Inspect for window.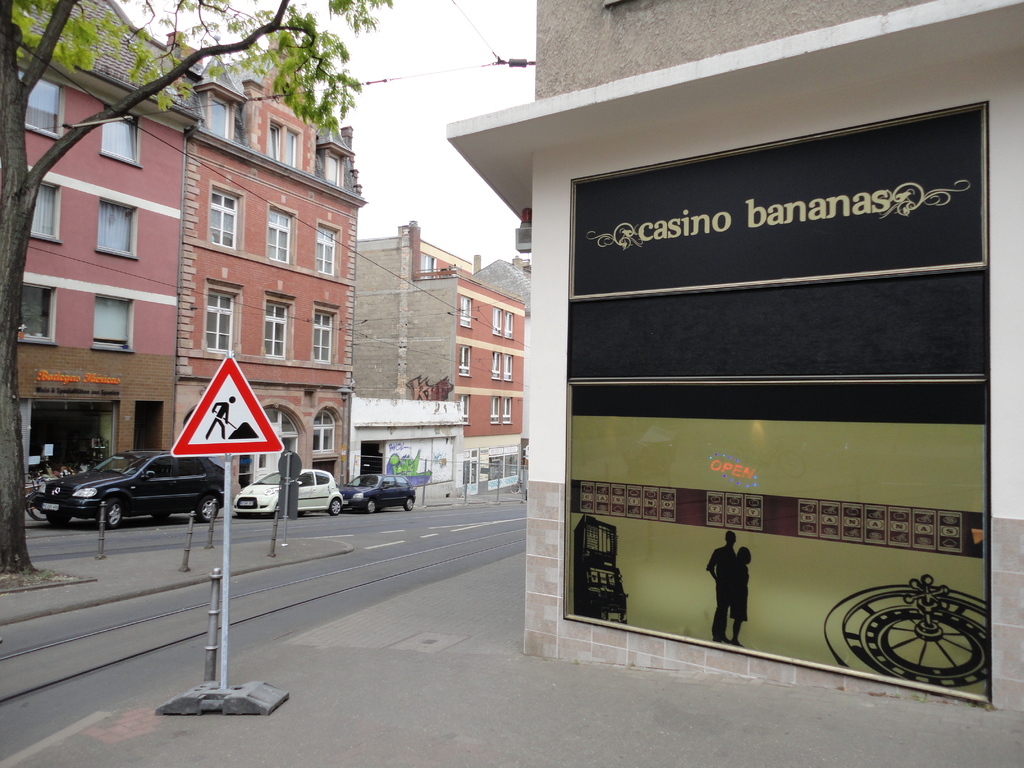
Inspection: <region>99, 119, 132, 156</region>.
